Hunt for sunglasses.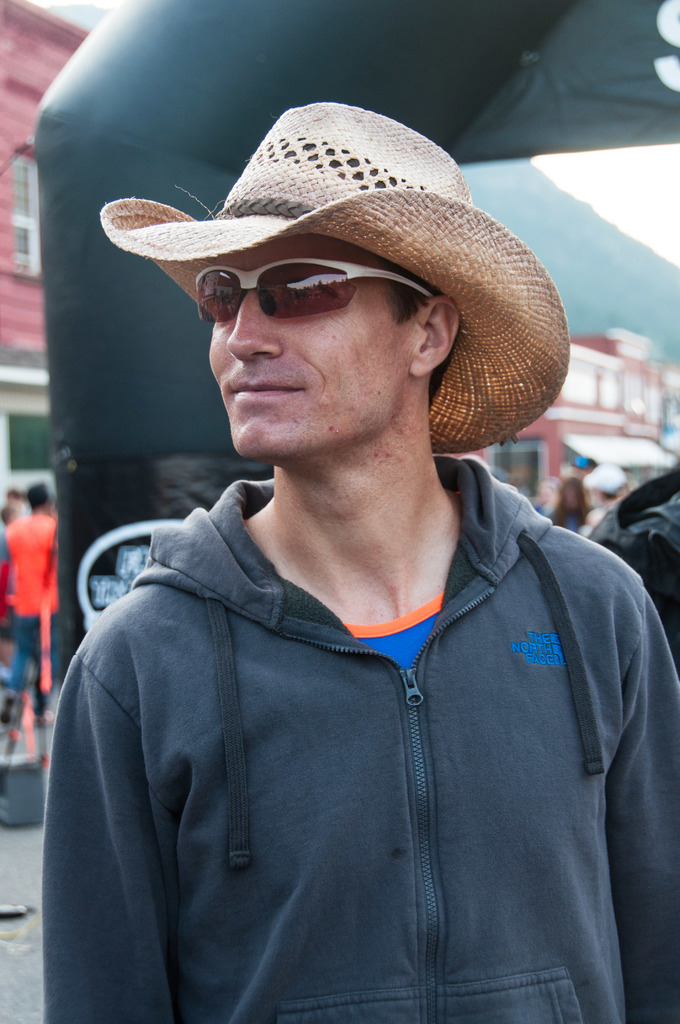
Hunted down at bbox=(196, 258, 434, 324).
